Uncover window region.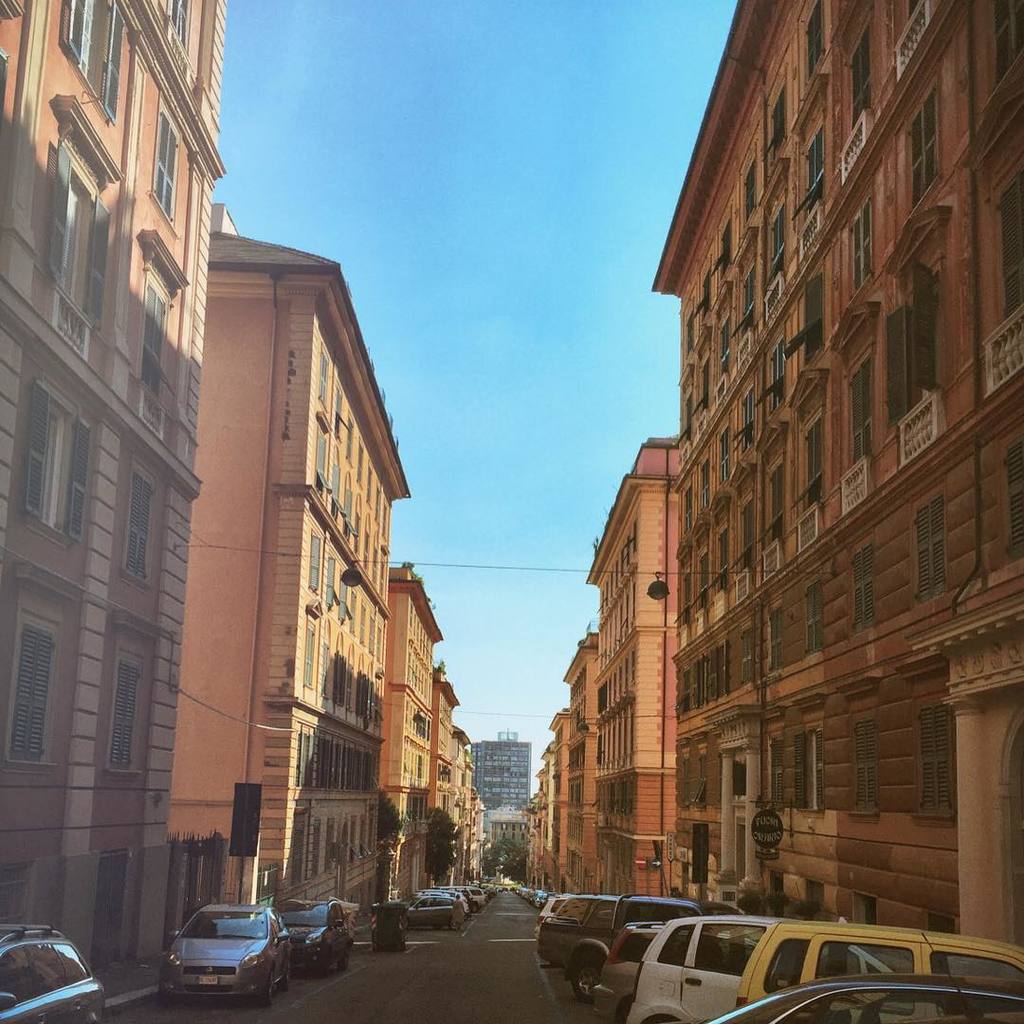
Uncovered: l=721, t=313, r=731, b=375.
